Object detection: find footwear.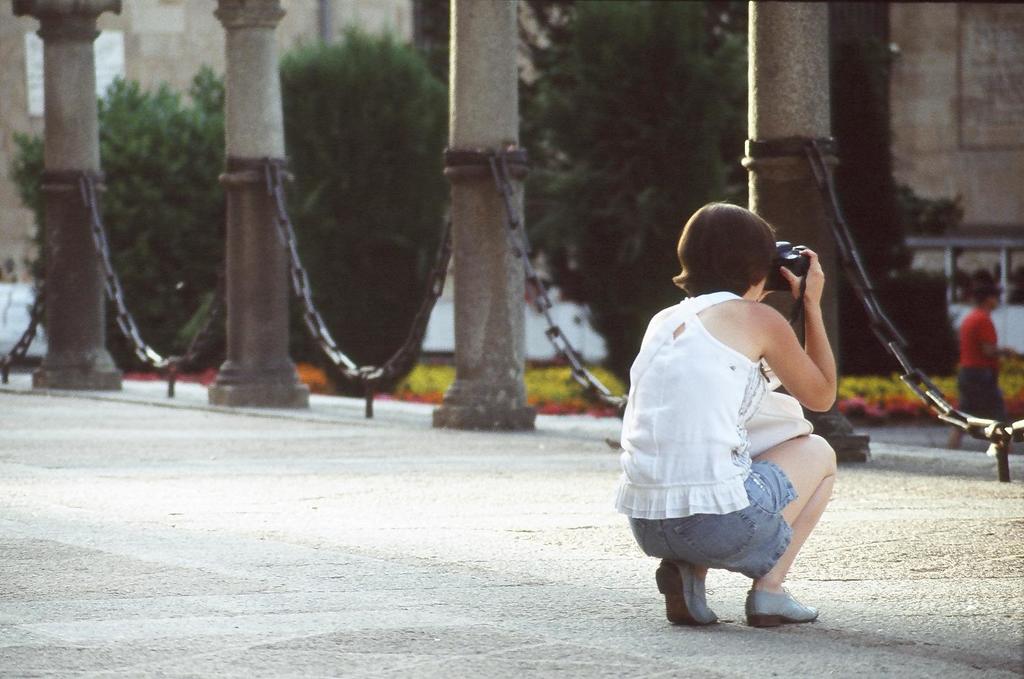
{"left": 744, "top": 585, "right": 824, "bottom": 631}.
